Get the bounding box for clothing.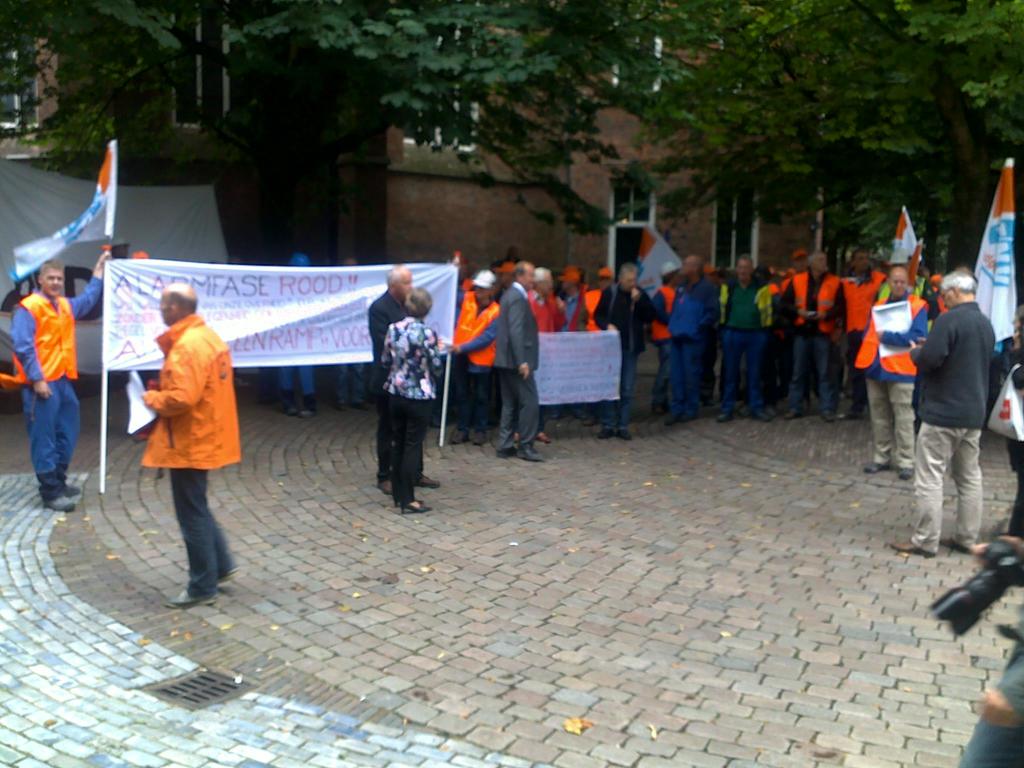
<region>136, 311, 242, 600</region>.
